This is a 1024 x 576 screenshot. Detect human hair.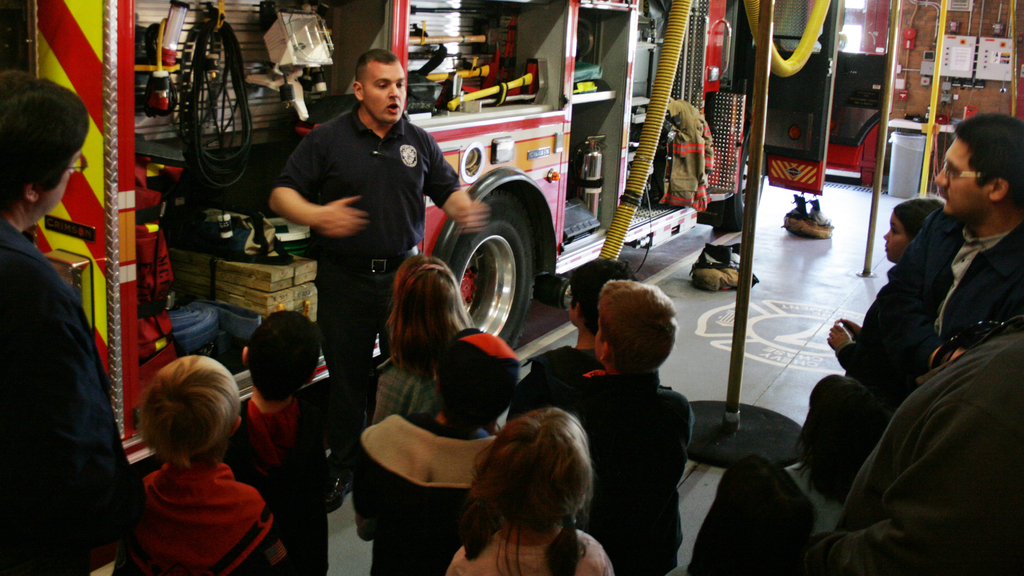
{"x1": 949, "y1": 110, "x2": 1023, "y2": 207}.
